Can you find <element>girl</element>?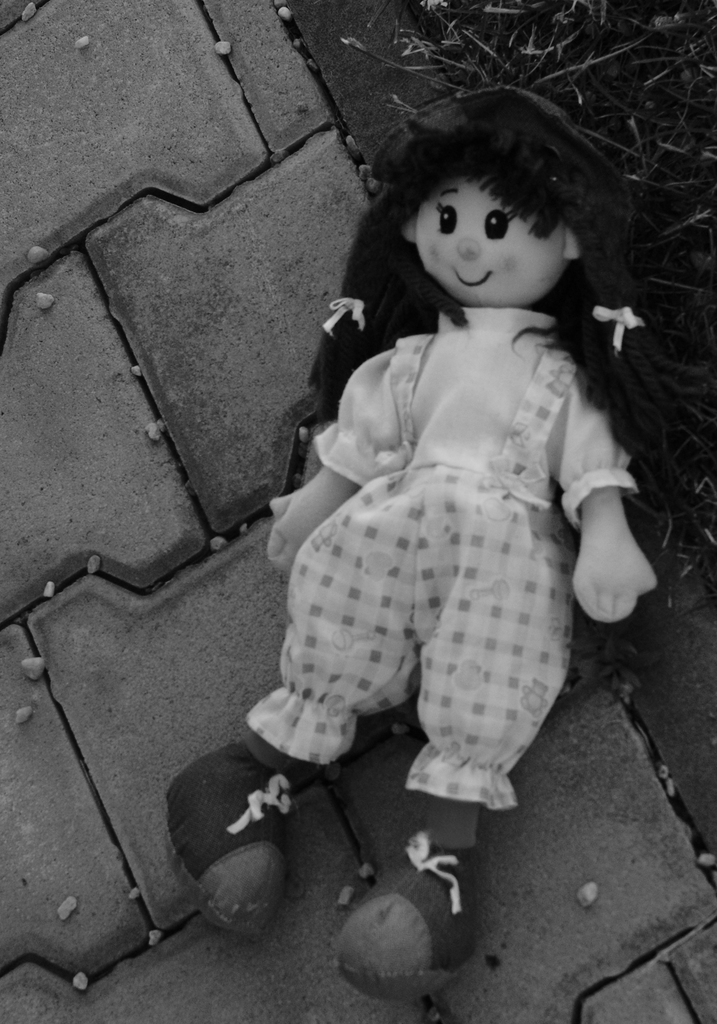
Yes, bounding box: (165,76,673,1000).
